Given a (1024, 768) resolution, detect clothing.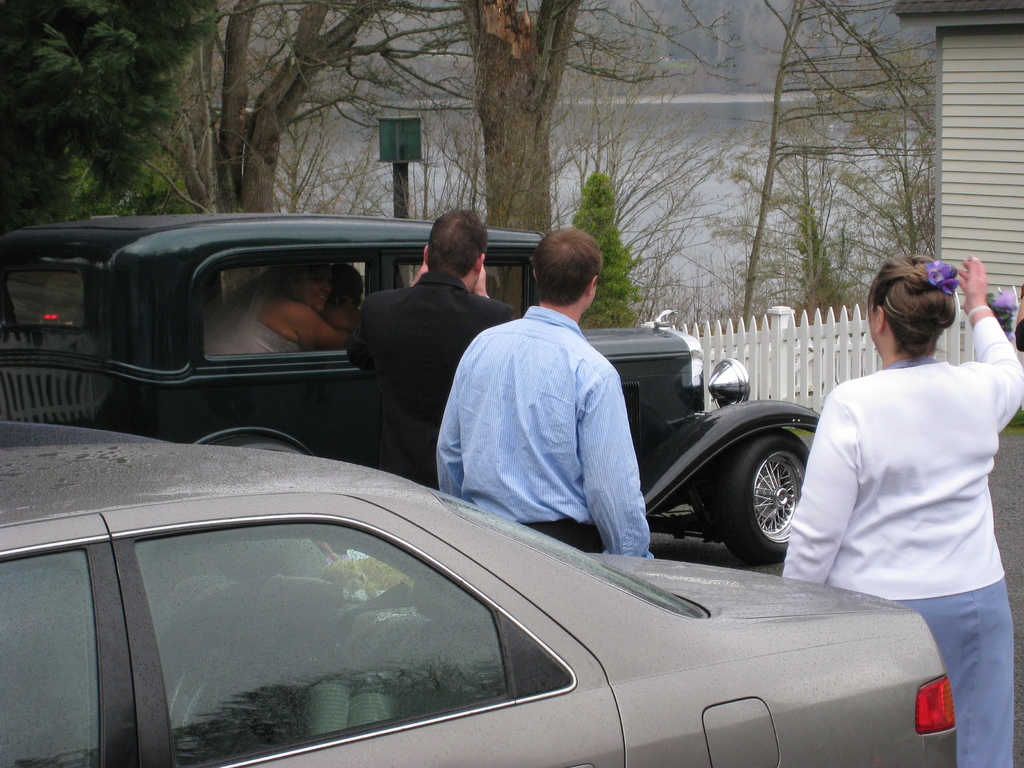
[left=199, top=298, right=303, bottom=362].
